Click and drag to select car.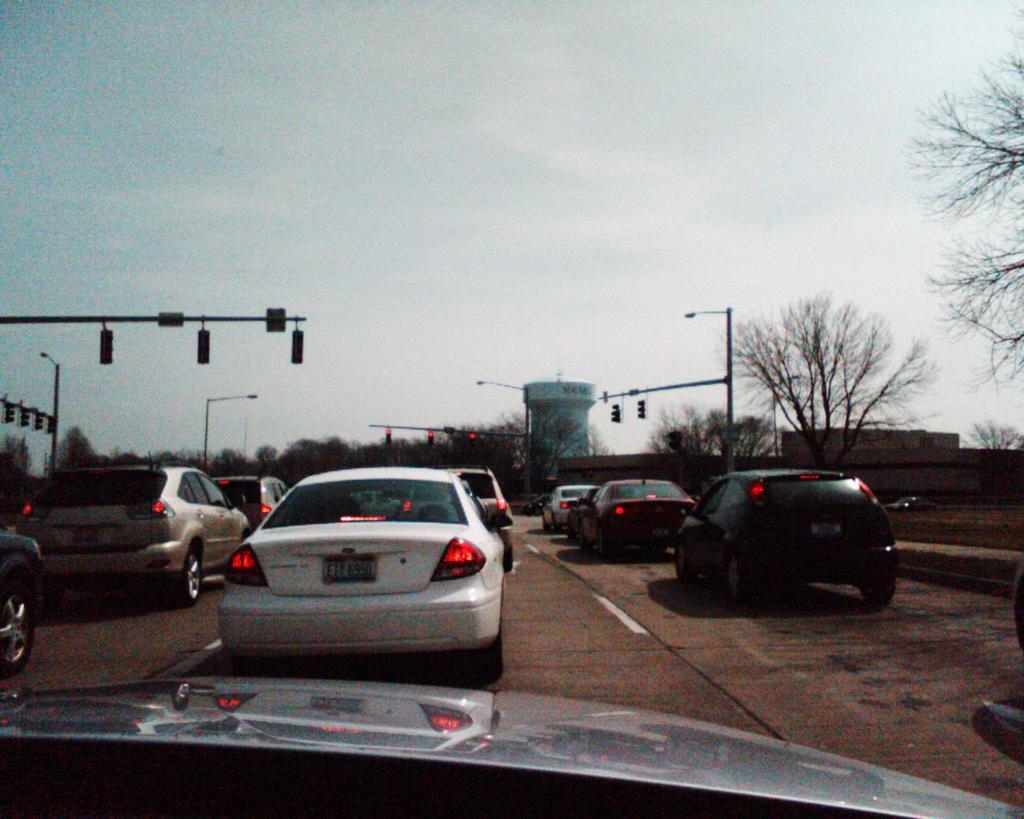
Selection: [left=575, top=467, right=702, bottom=557].
